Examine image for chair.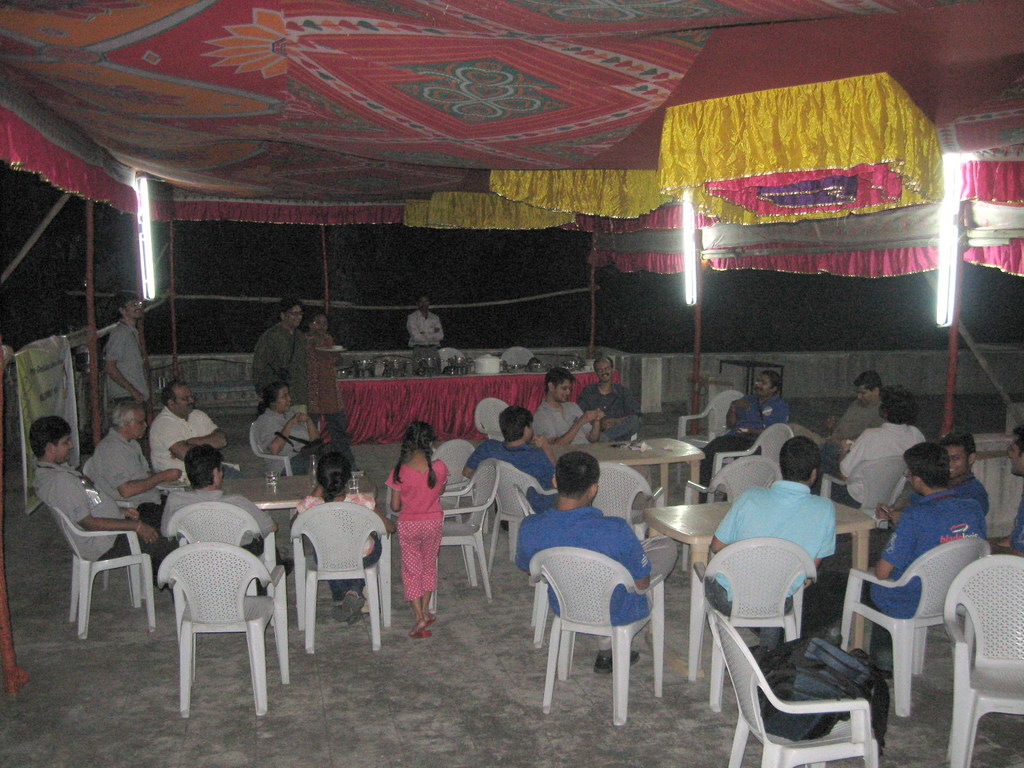
Examination result: x1=710 y1=422 x2=796 y2=483.
